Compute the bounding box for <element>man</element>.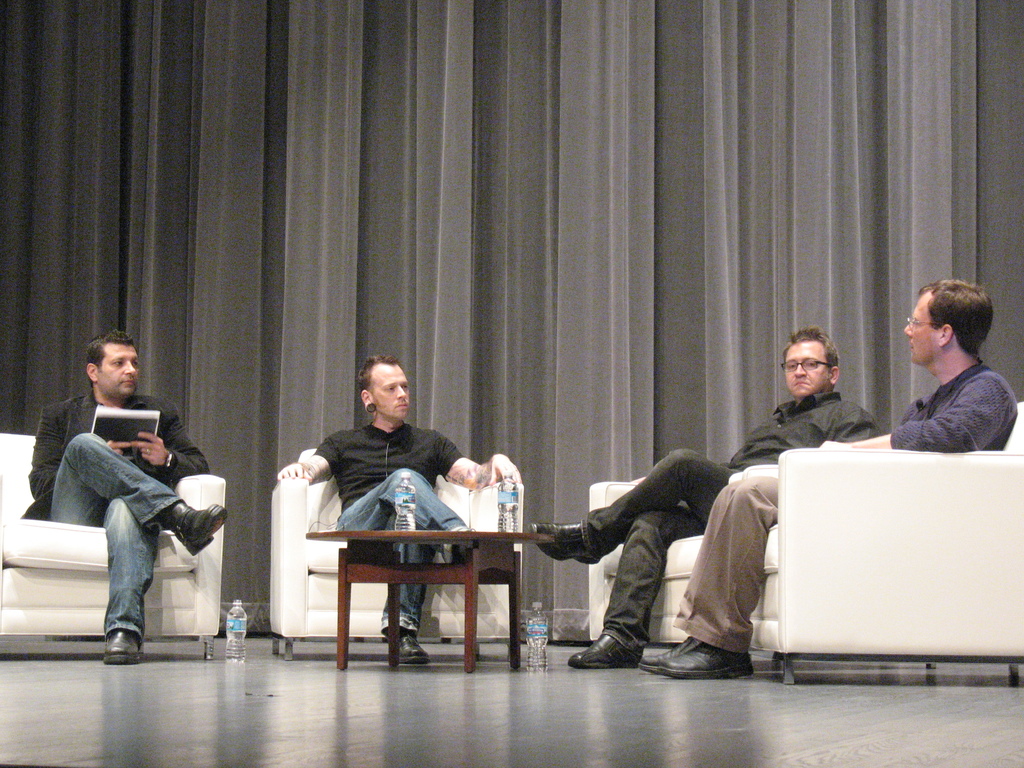
box(644, 284, 1014, 682).
